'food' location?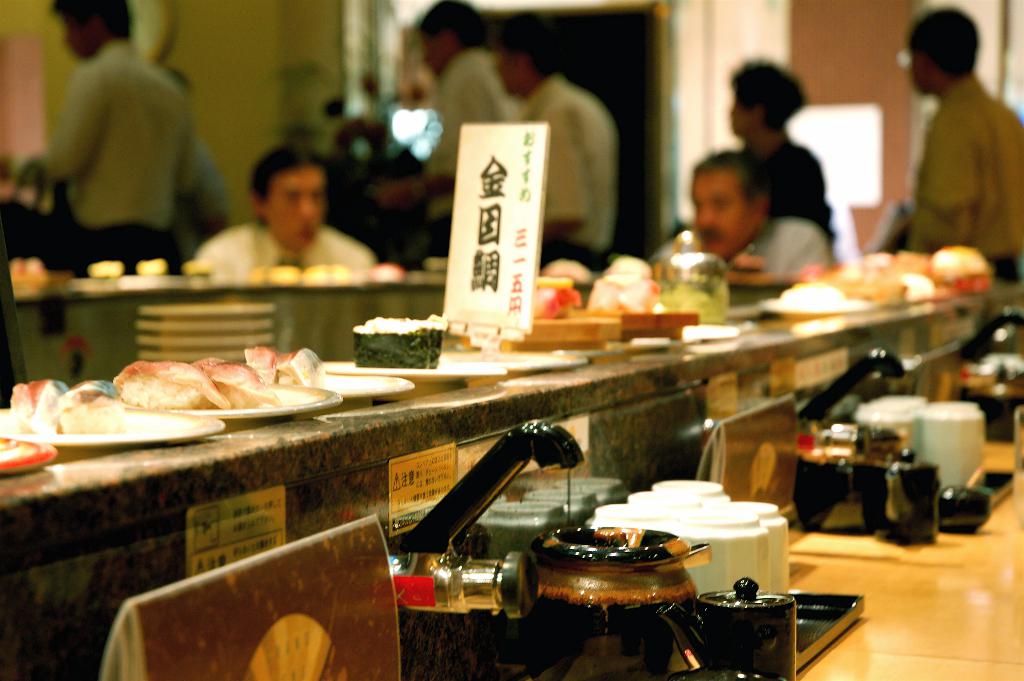
522 270 590 322
